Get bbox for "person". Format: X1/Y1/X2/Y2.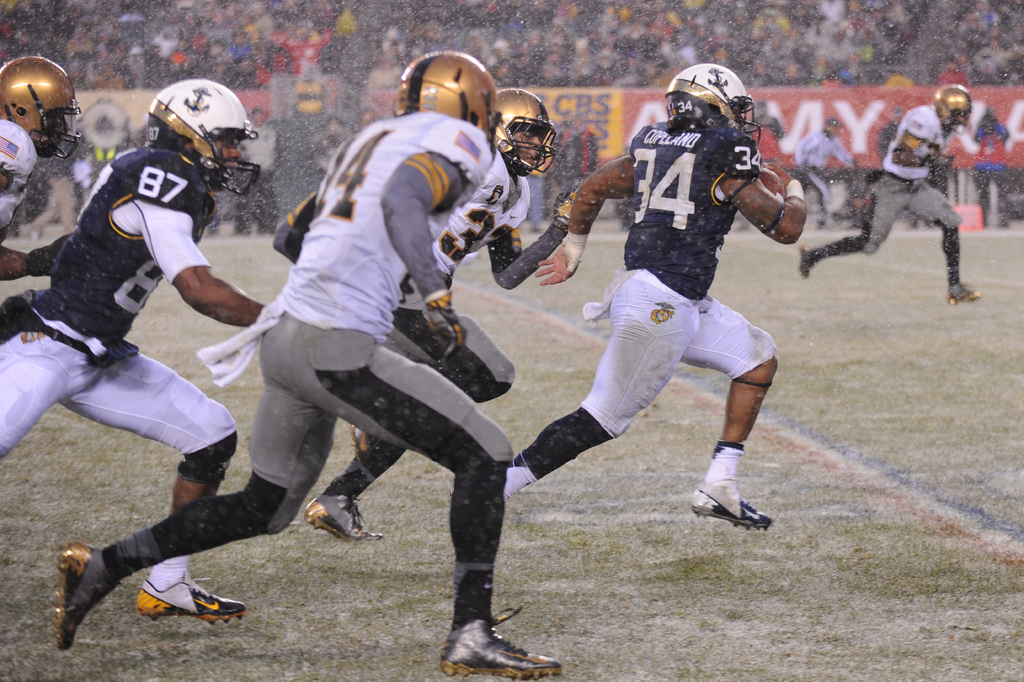
305/83/585/545.
